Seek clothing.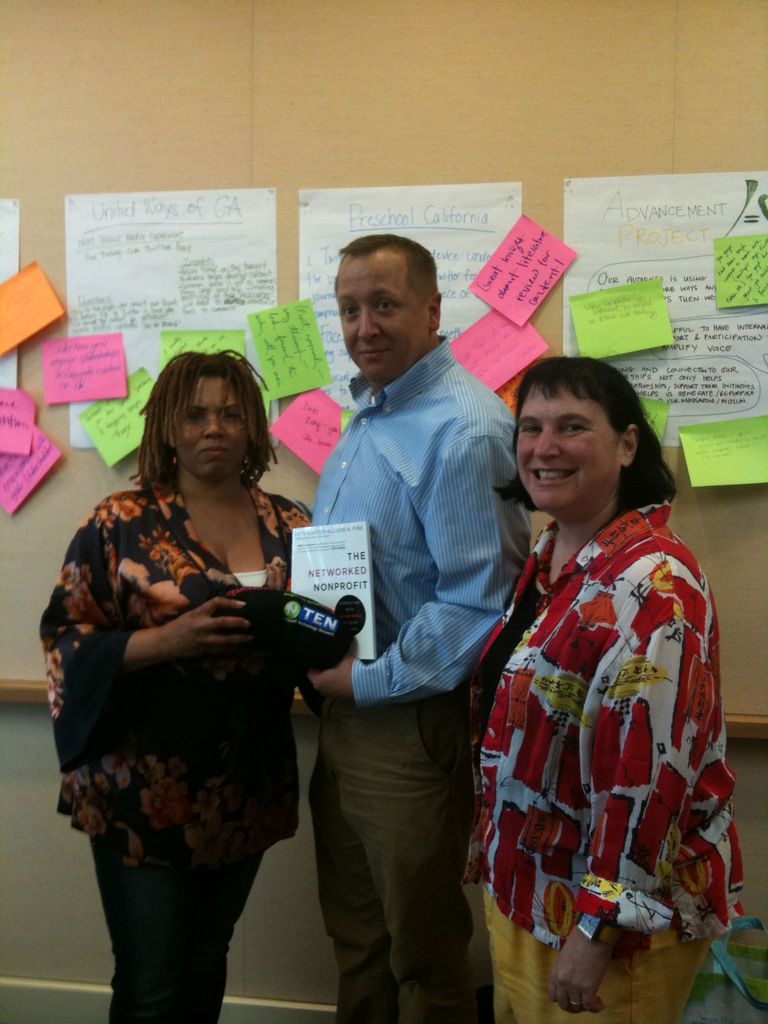
<bbox>298, 328, 534, 1023</bbox>.
